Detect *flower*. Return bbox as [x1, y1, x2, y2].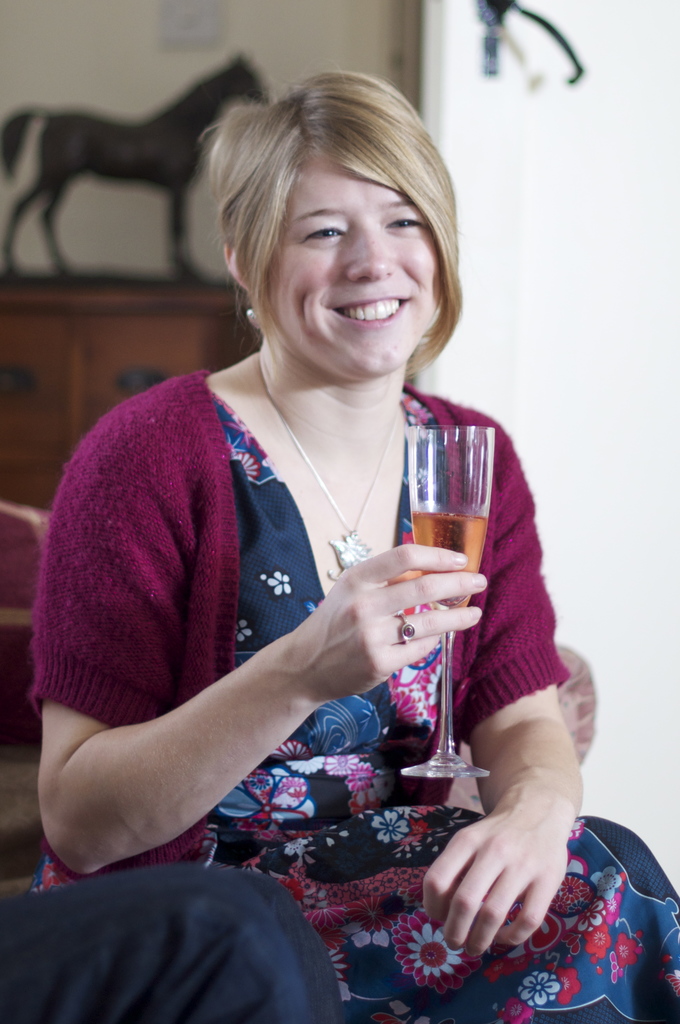
[341, 913, 395, 949].
